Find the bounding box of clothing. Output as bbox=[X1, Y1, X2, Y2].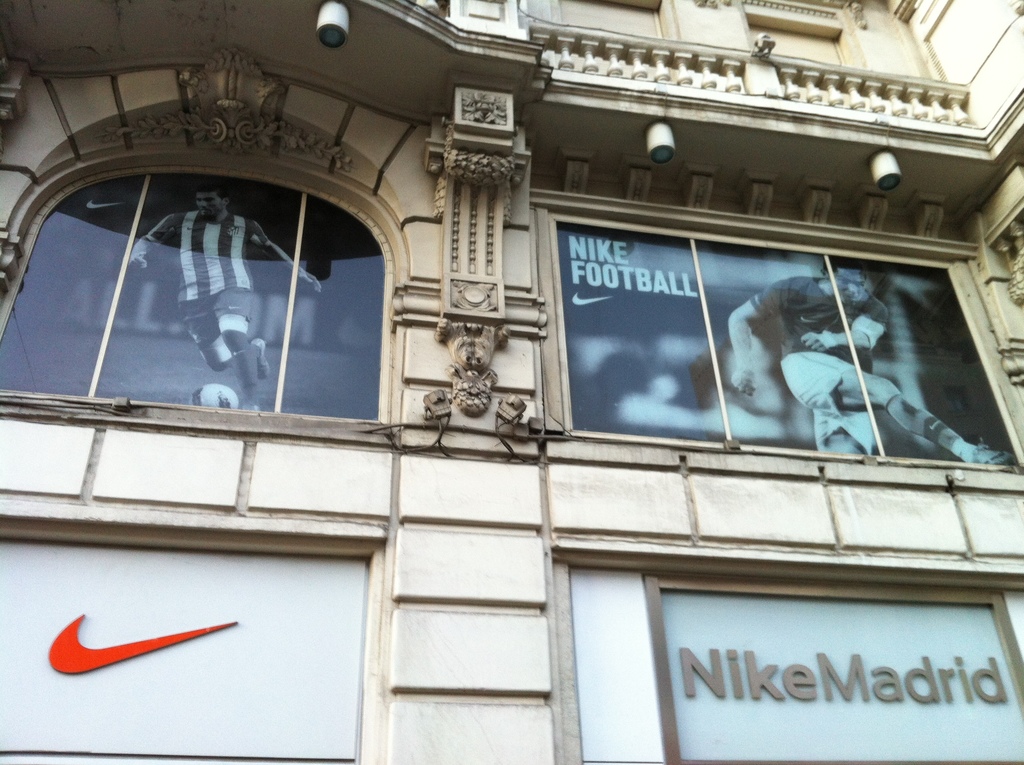
bbox=[716, 257, 905, 458].
